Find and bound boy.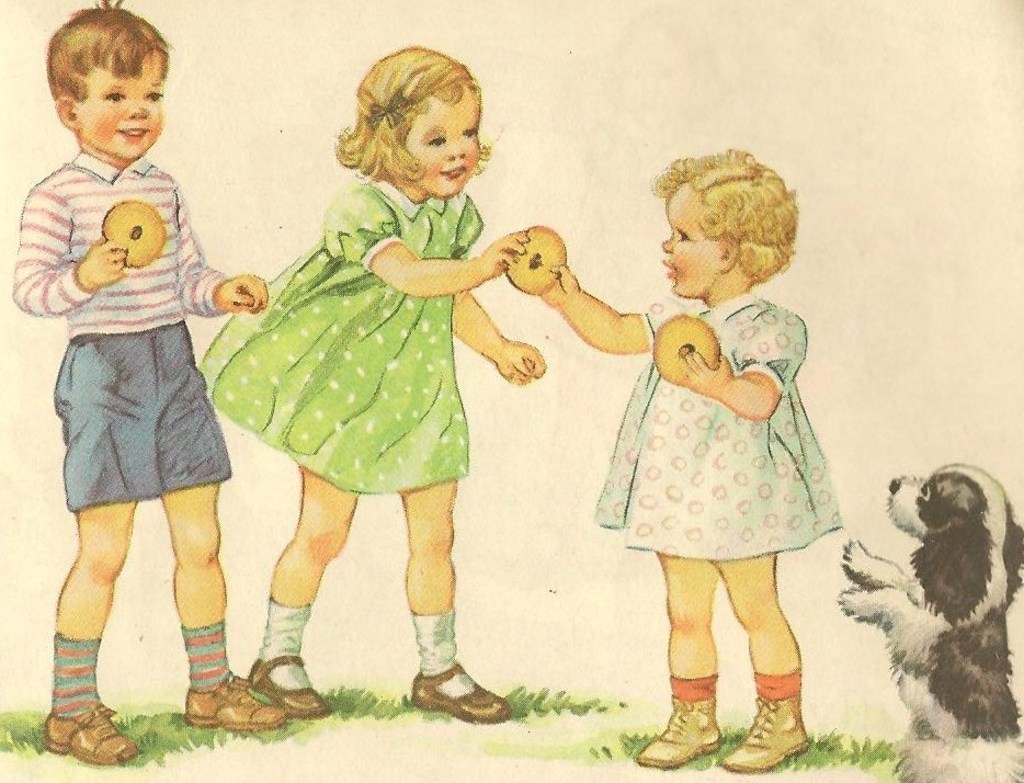
Bound: <bbox>36, 10, 310, 738</bbox>.
